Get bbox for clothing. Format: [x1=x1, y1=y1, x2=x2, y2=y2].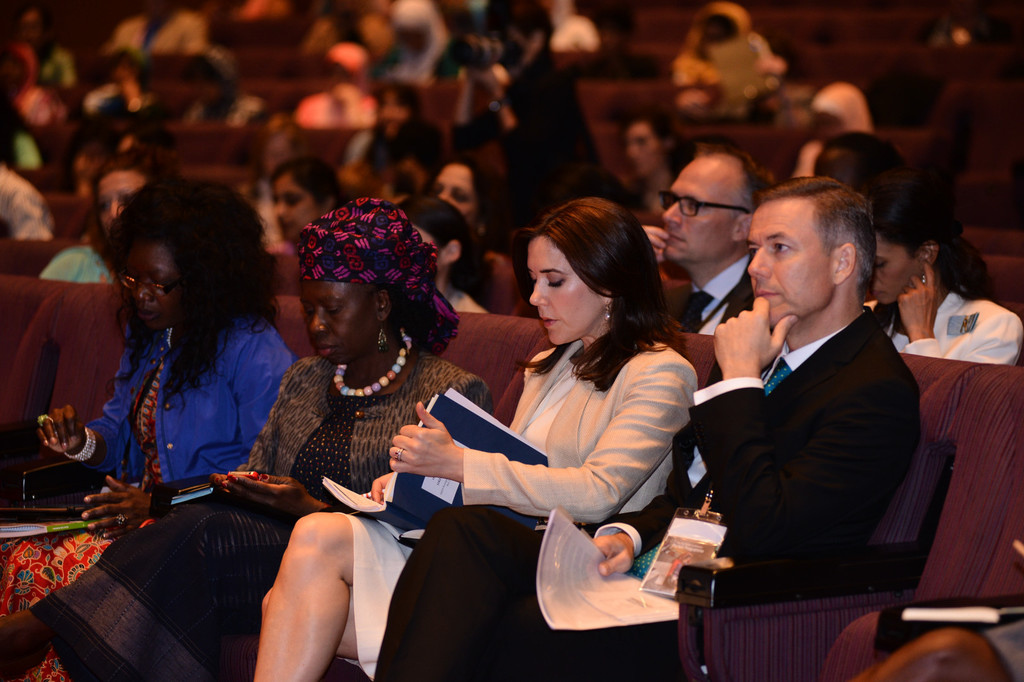
[x1=438, y1=40, x2=623, y2=216].
